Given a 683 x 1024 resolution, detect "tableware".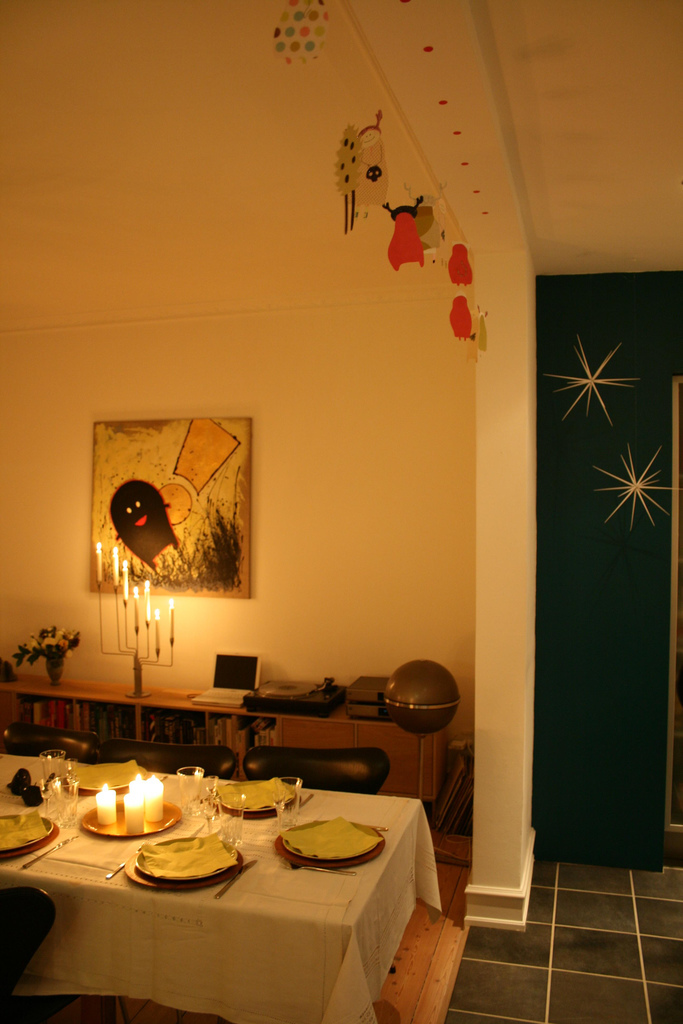
[61,760,160,794].
